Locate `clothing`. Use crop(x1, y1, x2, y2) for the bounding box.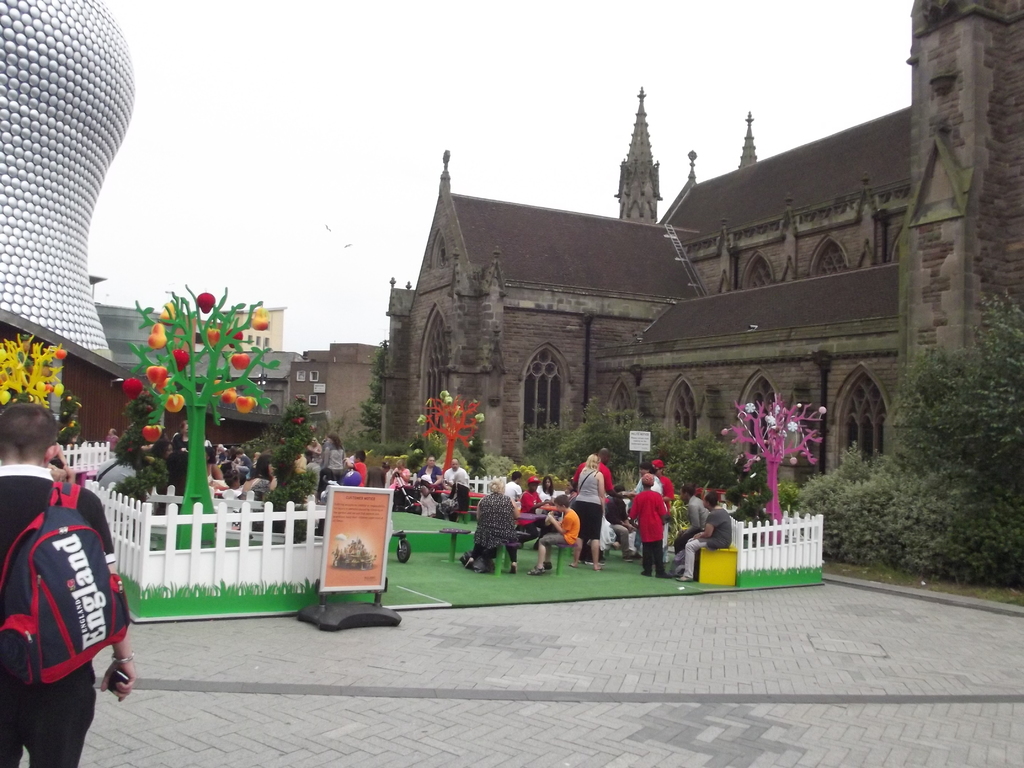
crop(93, 451, 134, 498).
